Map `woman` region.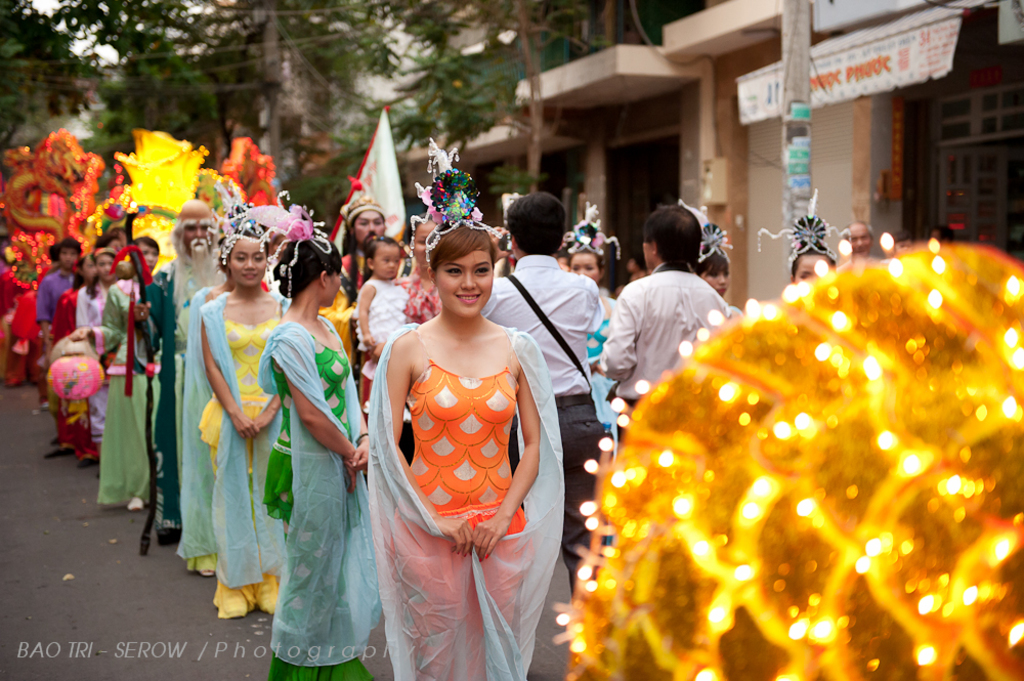
Mapped to (left=72, top=238, right=125, bottom=441).
